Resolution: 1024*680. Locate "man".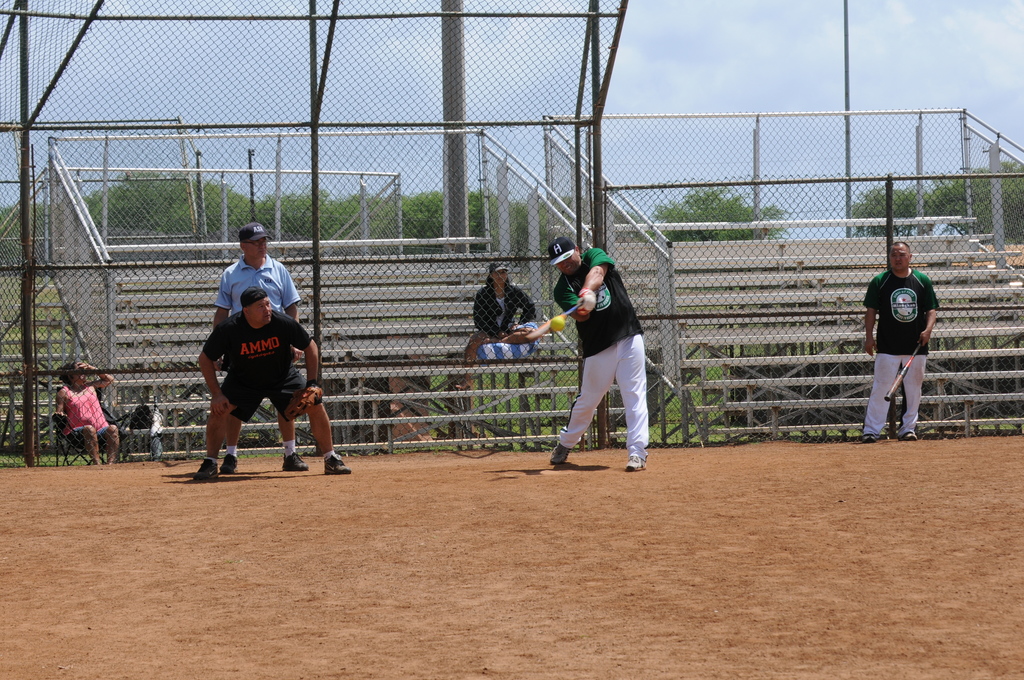
region(448, 259, 536, 393).
